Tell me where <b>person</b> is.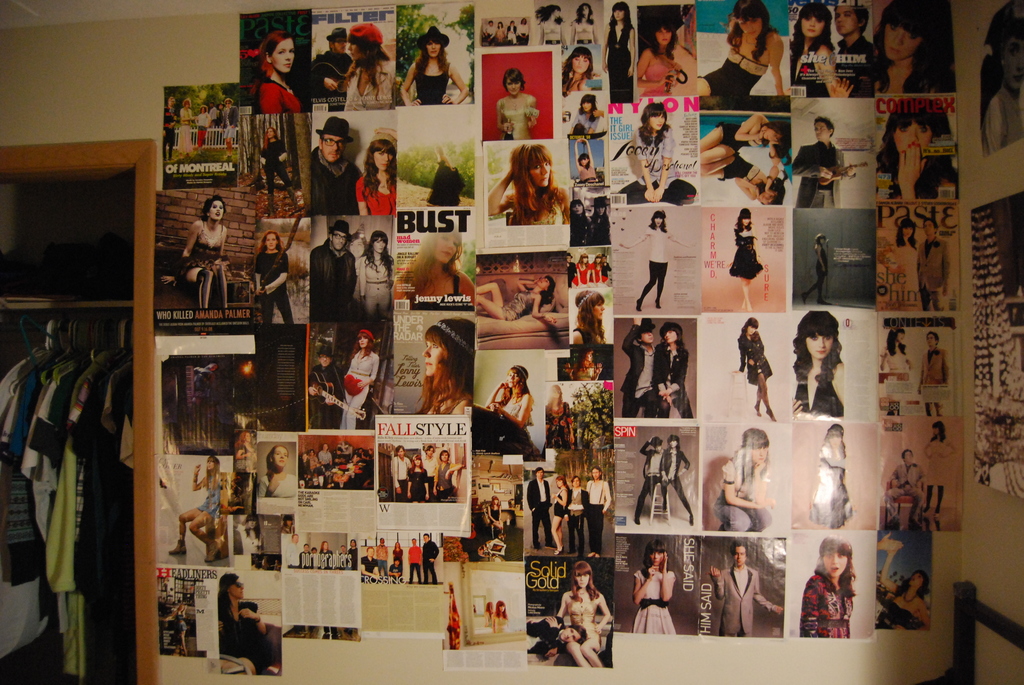
<b>person</b> is at crop(557, 573, 609, 677).
